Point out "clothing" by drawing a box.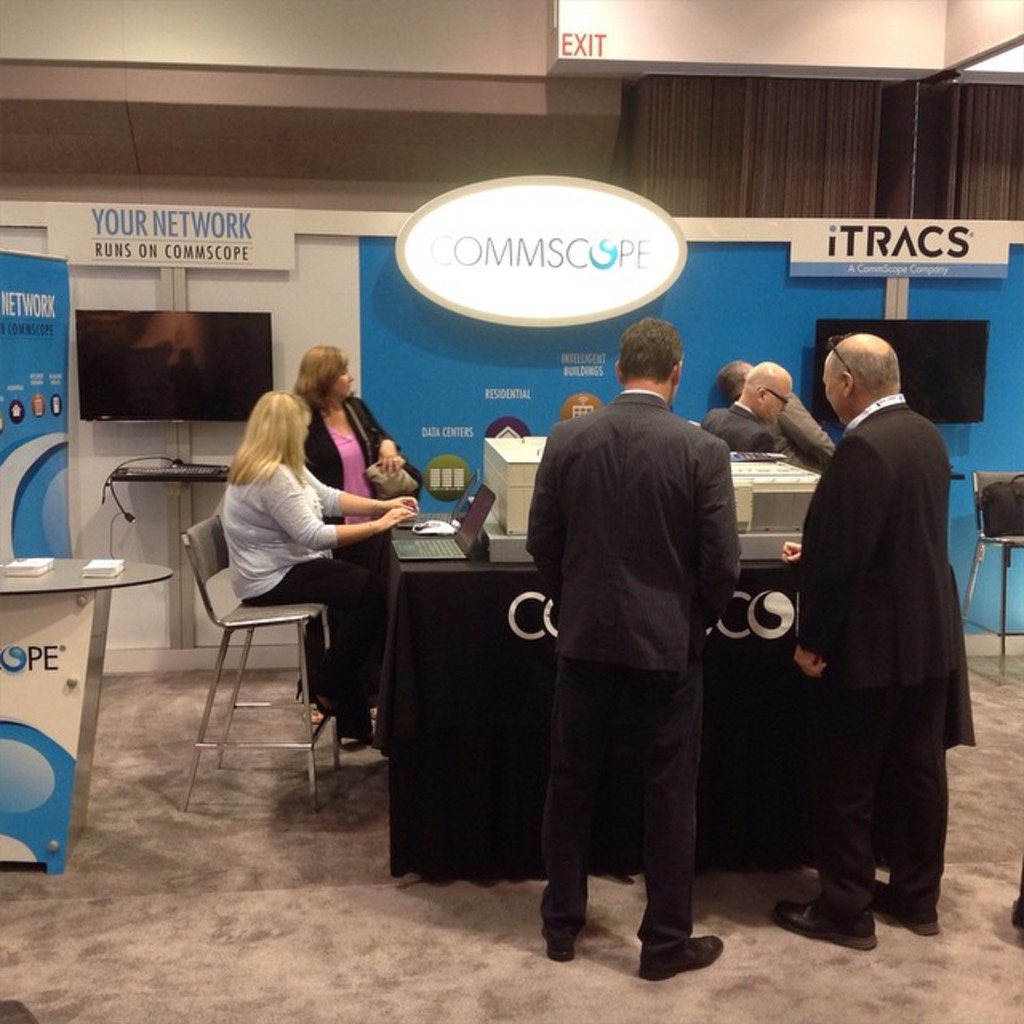
region(522, 384, 744, 958).
